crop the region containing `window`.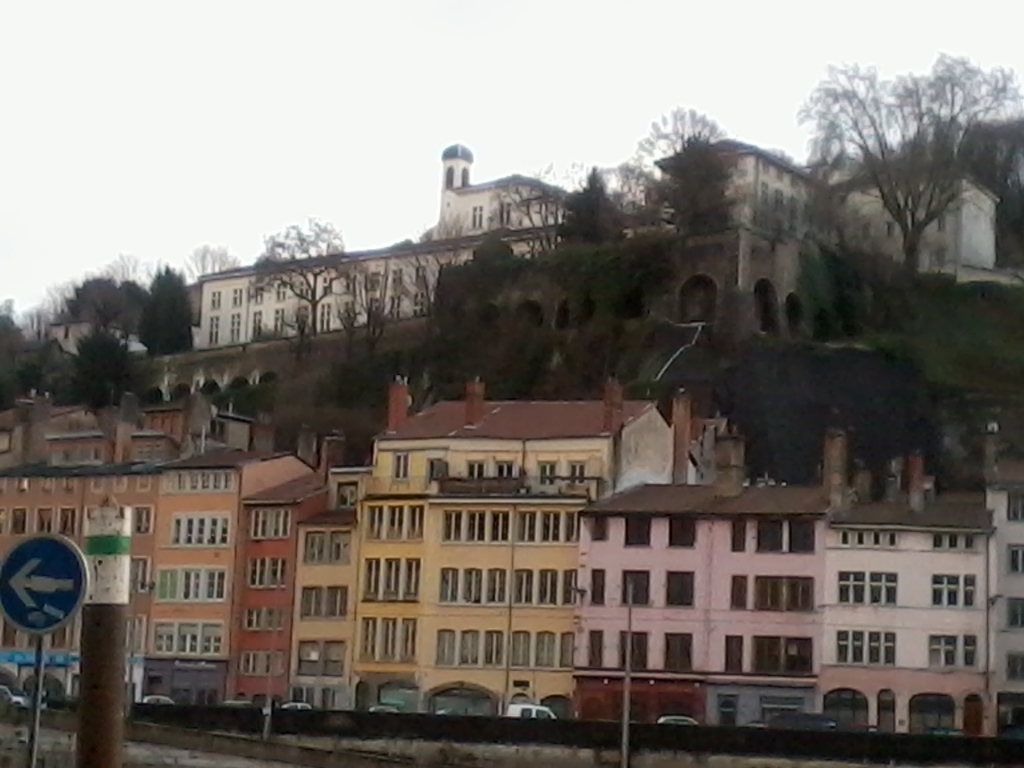
Crop region: l=616, t=628, r=650, b=673.
